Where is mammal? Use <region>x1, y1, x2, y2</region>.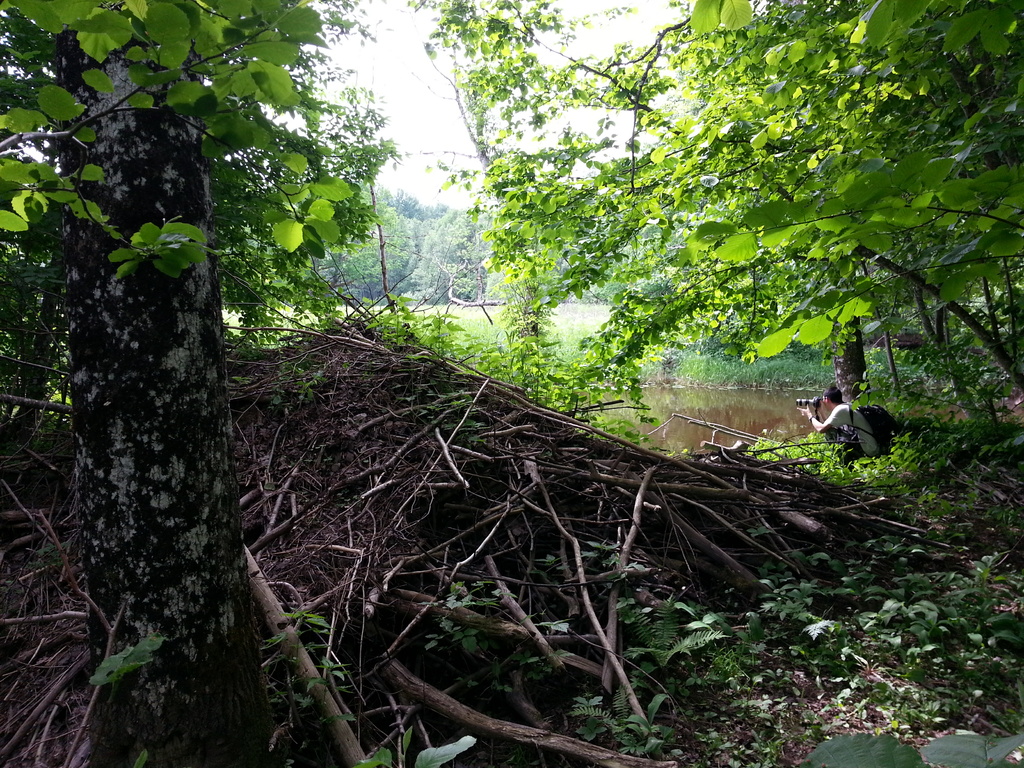
<region>802, 380, 877, 461</region>.
